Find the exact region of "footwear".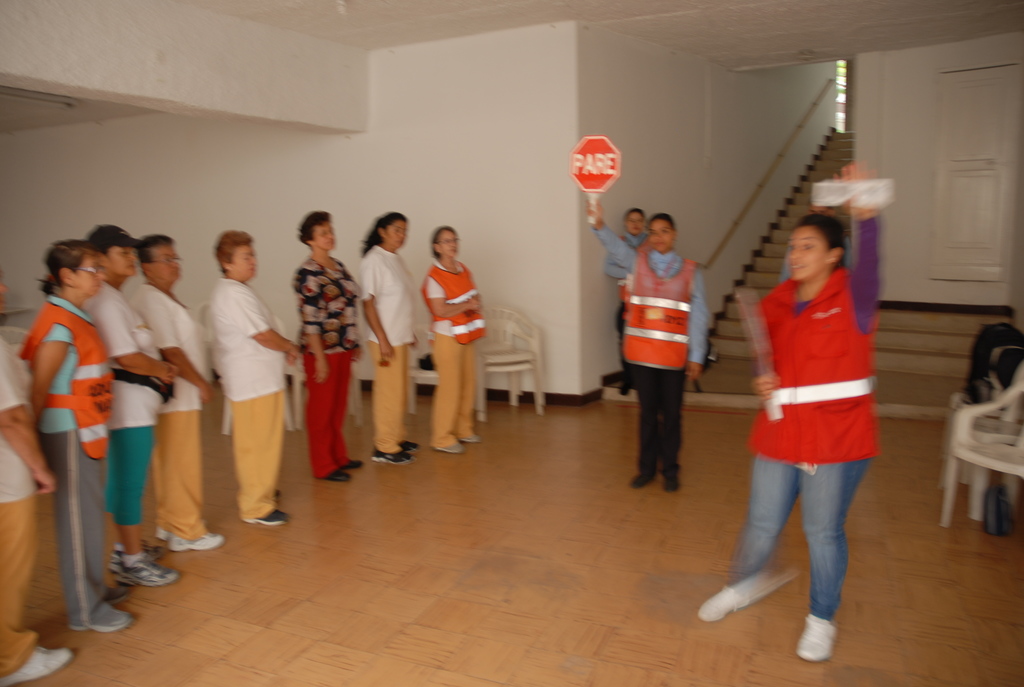
Exact region: box=[698, 579, 754, 621].
